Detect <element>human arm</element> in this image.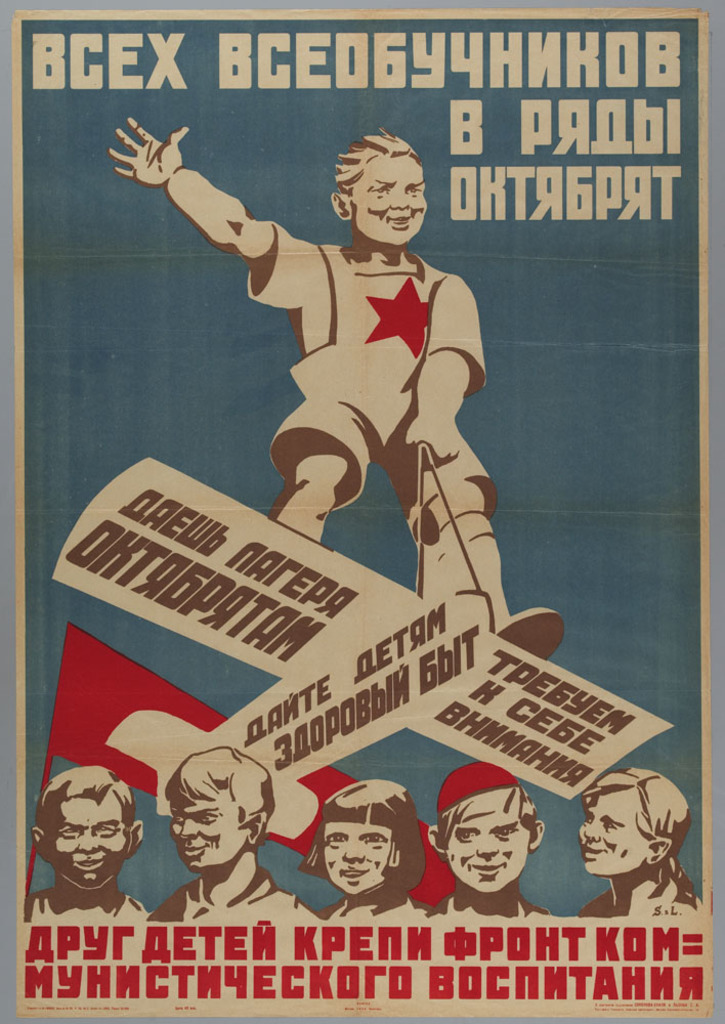
Detection: 399/267/476/476.
